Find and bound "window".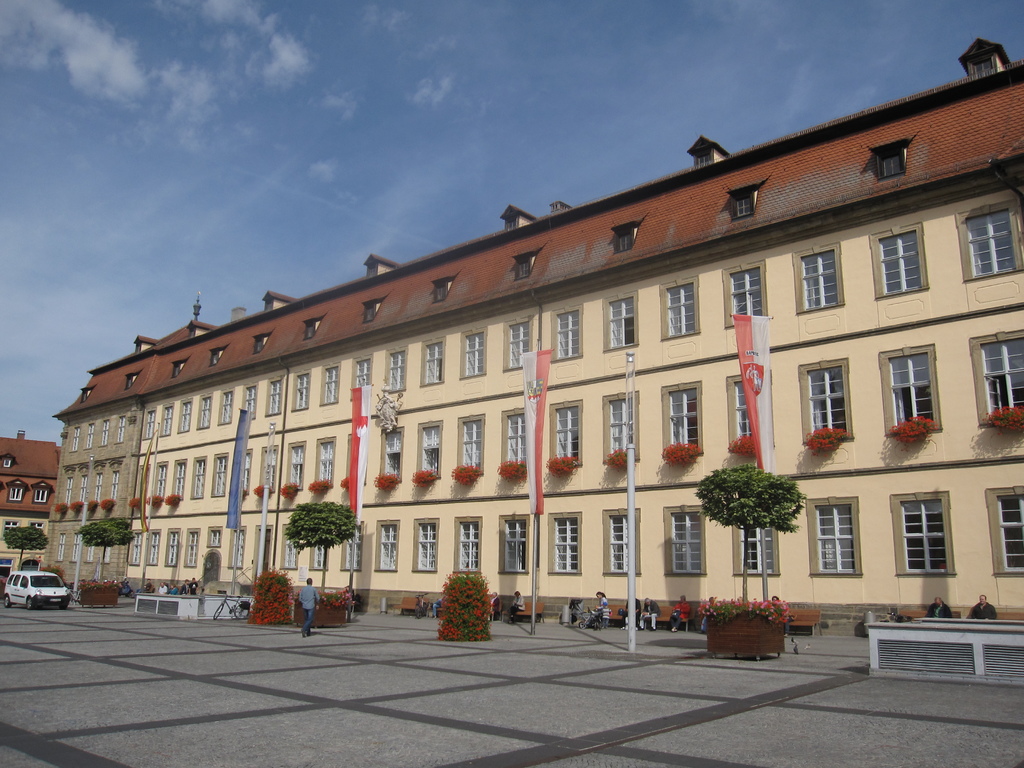
Bound: 735 378 769 444.
